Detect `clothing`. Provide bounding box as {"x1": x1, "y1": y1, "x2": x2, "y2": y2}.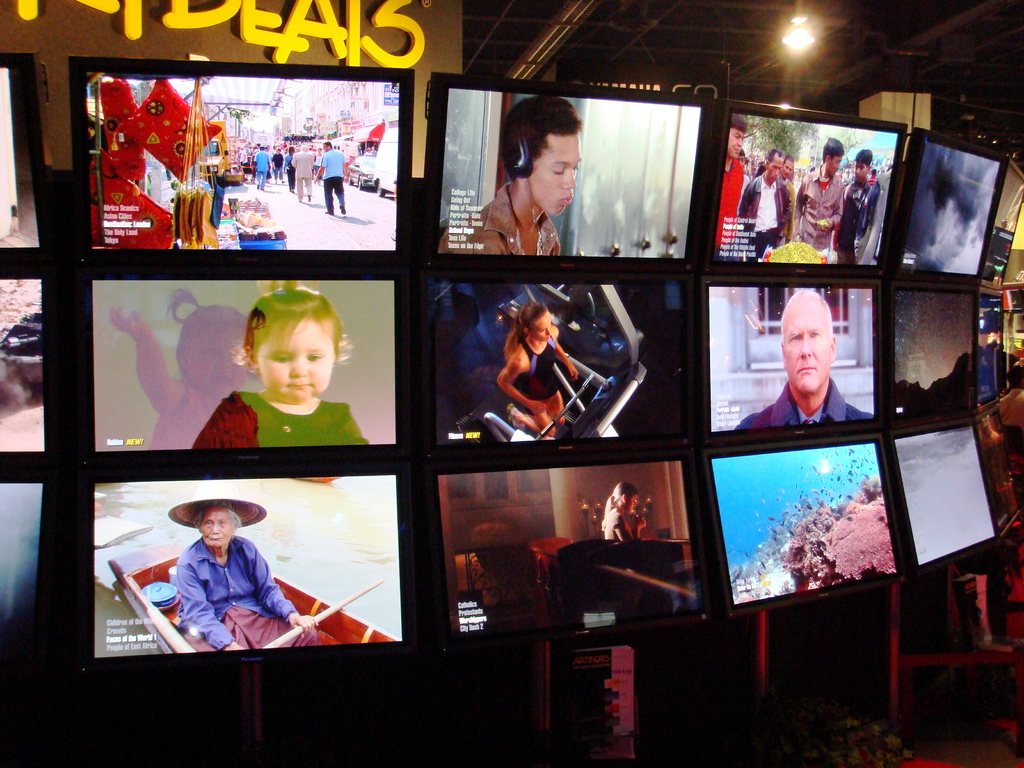
{"x1": 838, "y1": 172, "x2": 870, "y2": 254}.
